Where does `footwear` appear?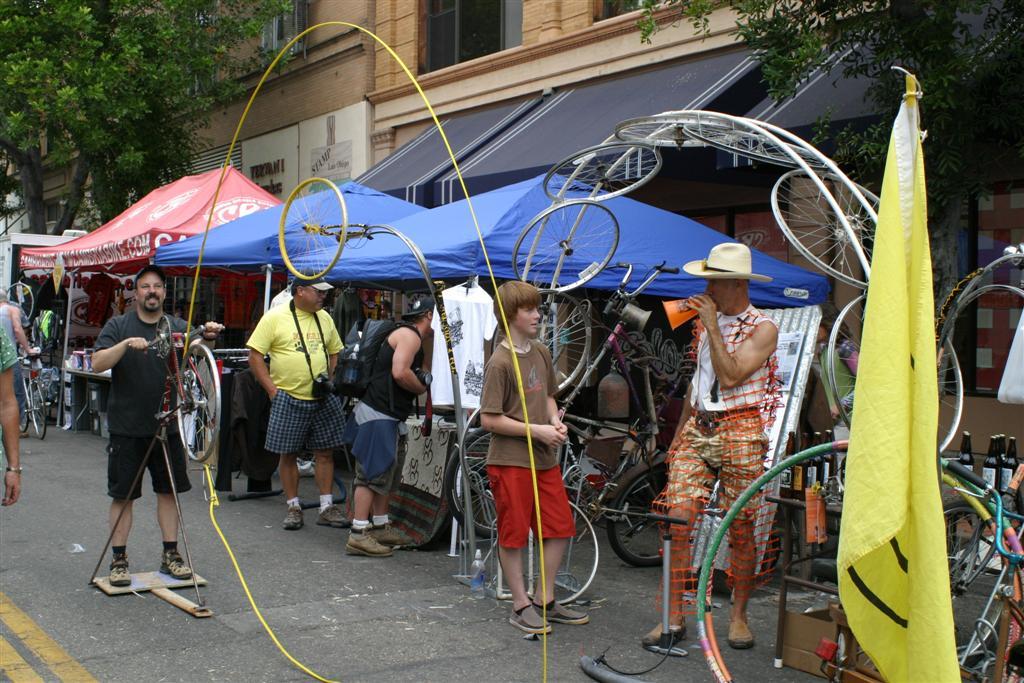
Appears at <box>532,593,590,623</box>.
